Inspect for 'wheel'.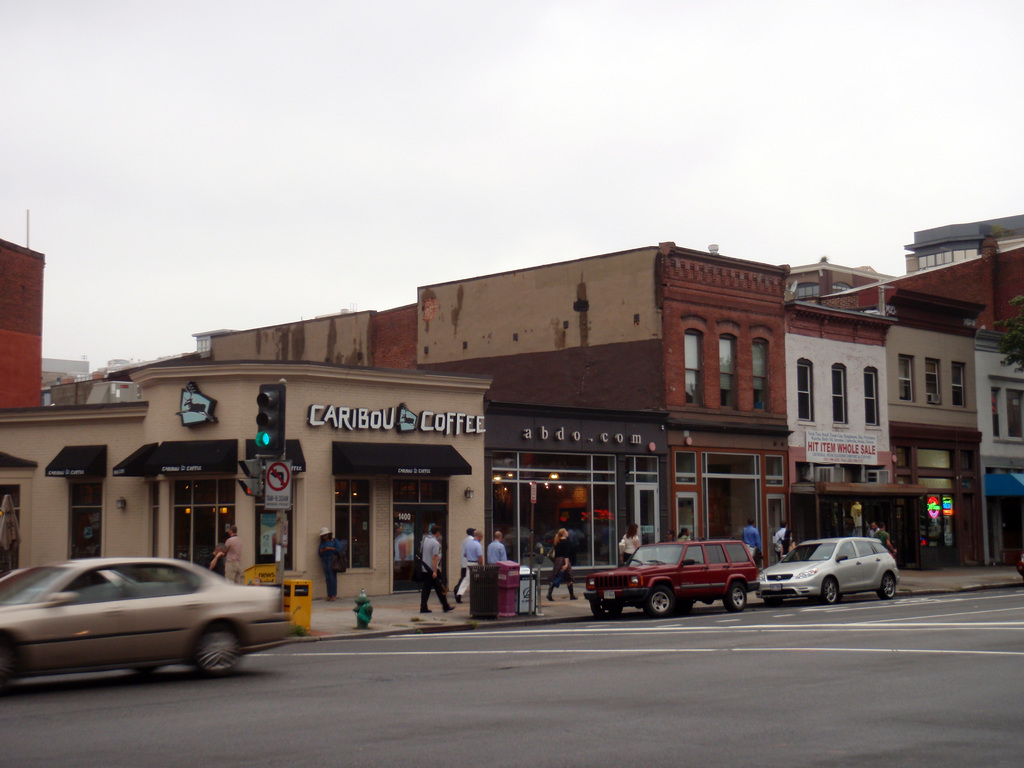
Inspection: x1=643, y1=582, x2=678, y2=618.
